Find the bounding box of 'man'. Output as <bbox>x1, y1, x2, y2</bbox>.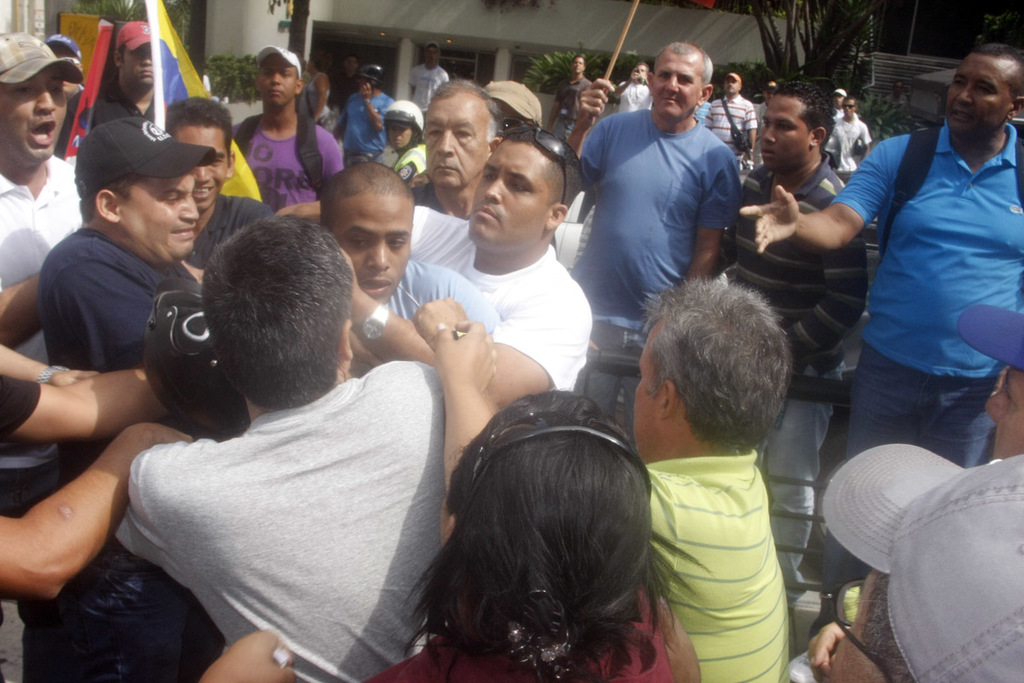
<bbox>102, 16, 172, 123</bbox>.
